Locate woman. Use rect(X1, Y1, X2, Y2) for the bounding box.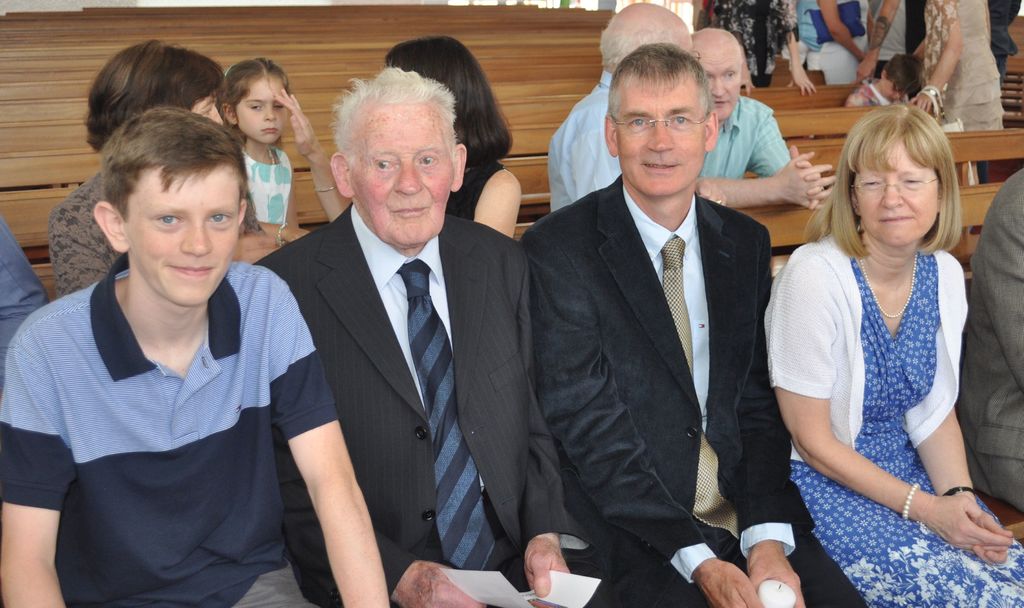
rect(271, 38, 525, 236).
